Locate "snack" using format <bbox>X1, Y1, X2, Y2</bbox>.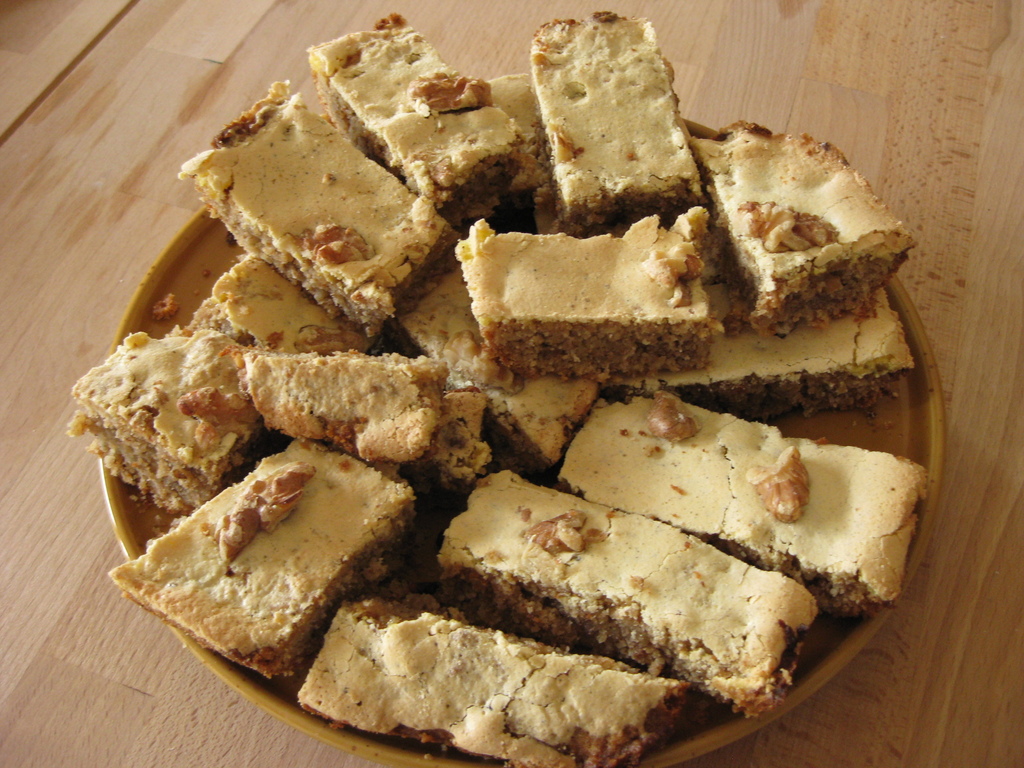
<bbox>691, 116, 919, 341</bbox>.
